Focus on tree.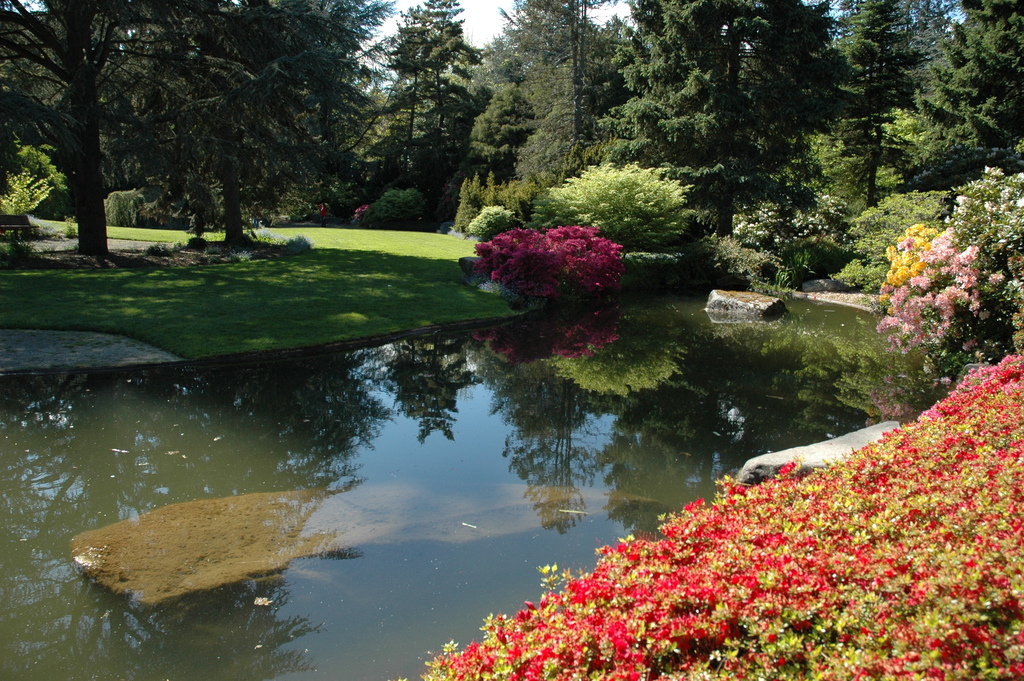
Focused at [518, 77, 613, 200].
